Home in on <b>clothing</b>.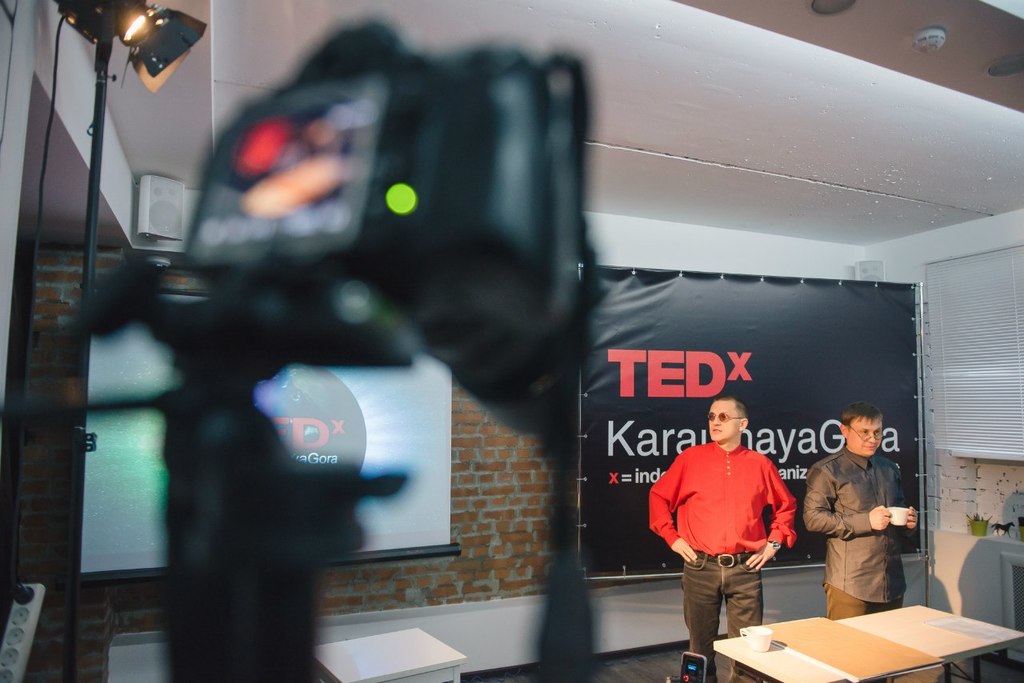
Homed in at Rect(802, 451, 915, 621).
